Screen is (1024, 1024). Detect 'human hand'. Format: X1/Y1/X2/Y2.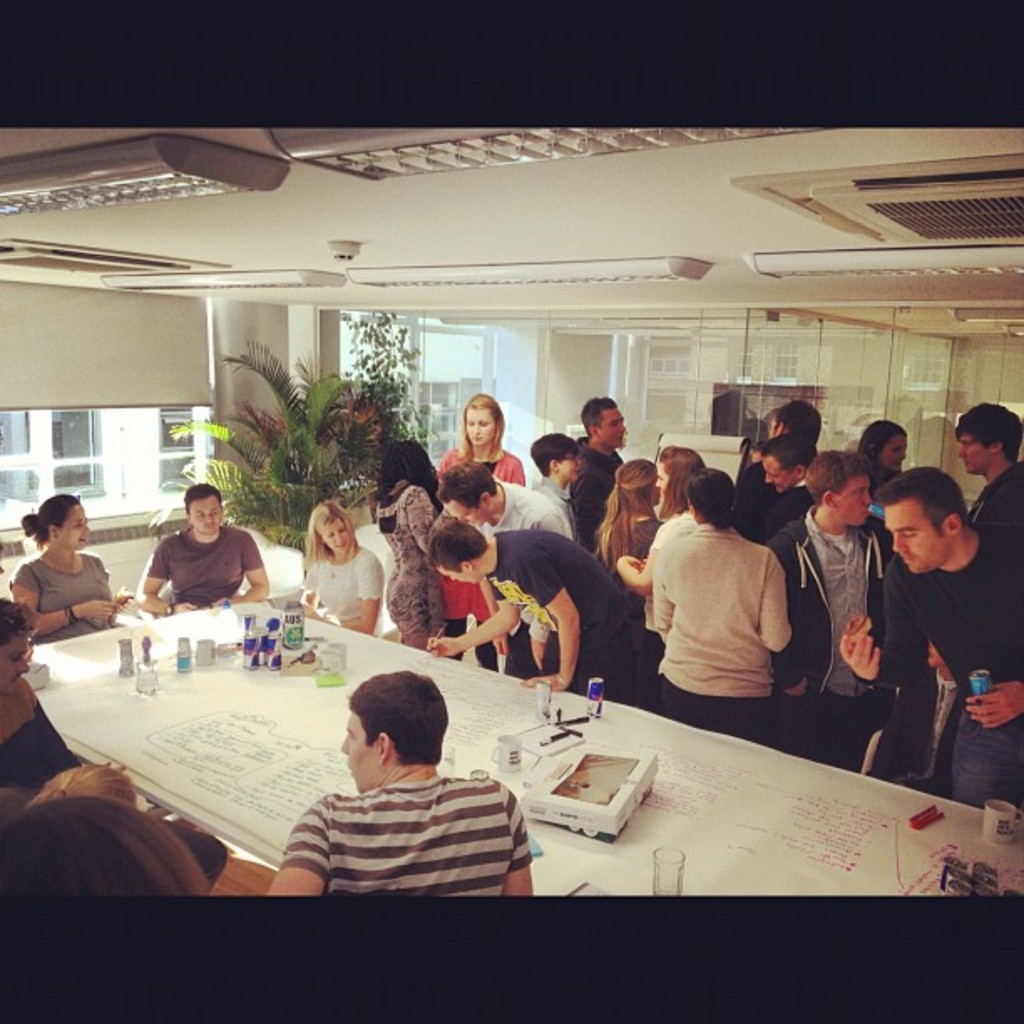
520/676/564/696.
